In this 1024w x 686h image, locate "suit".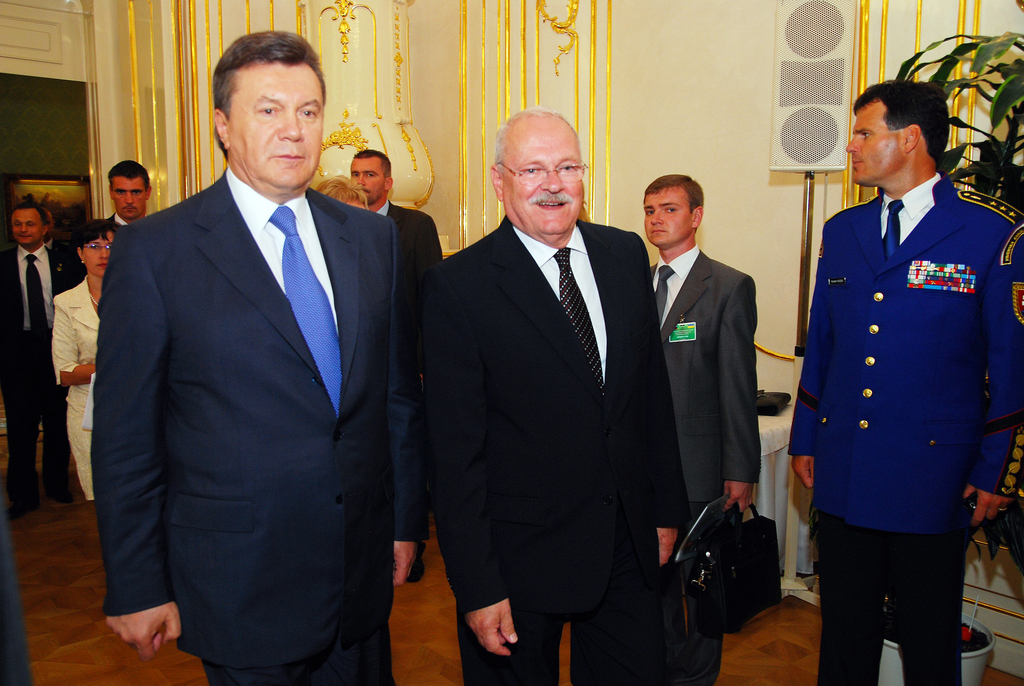
Bounding box: 0/248/75/491.
